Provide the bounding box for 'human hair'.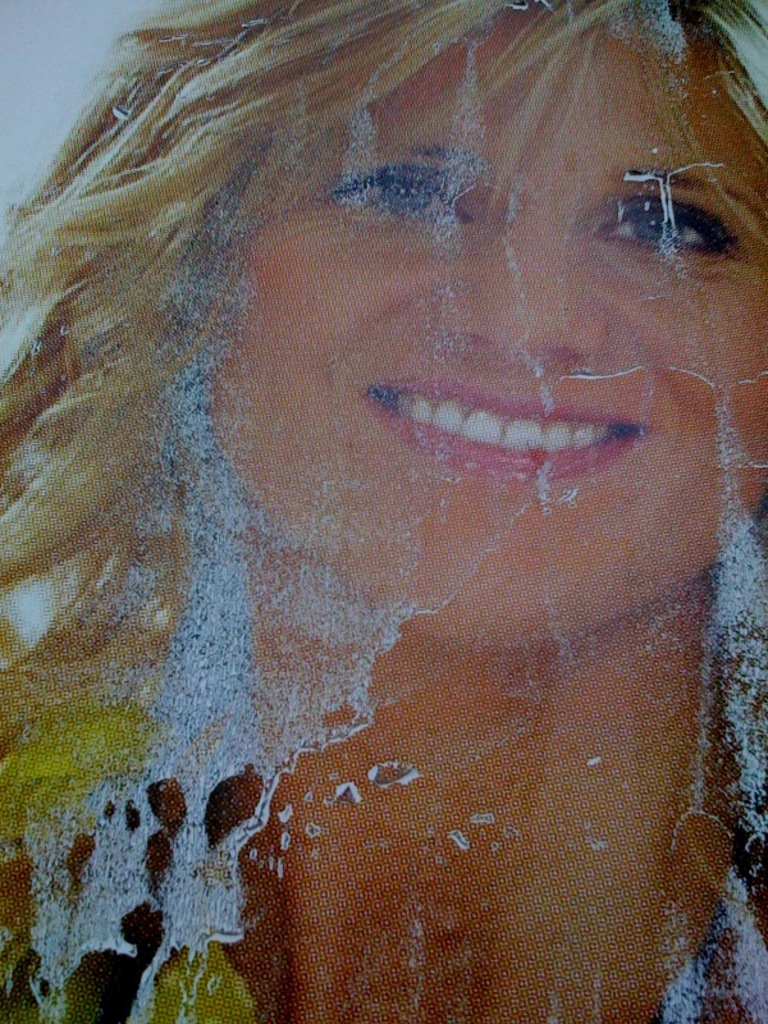
{"x1": 0, "y1": 0, "x2": 767, "y2": 928}.
